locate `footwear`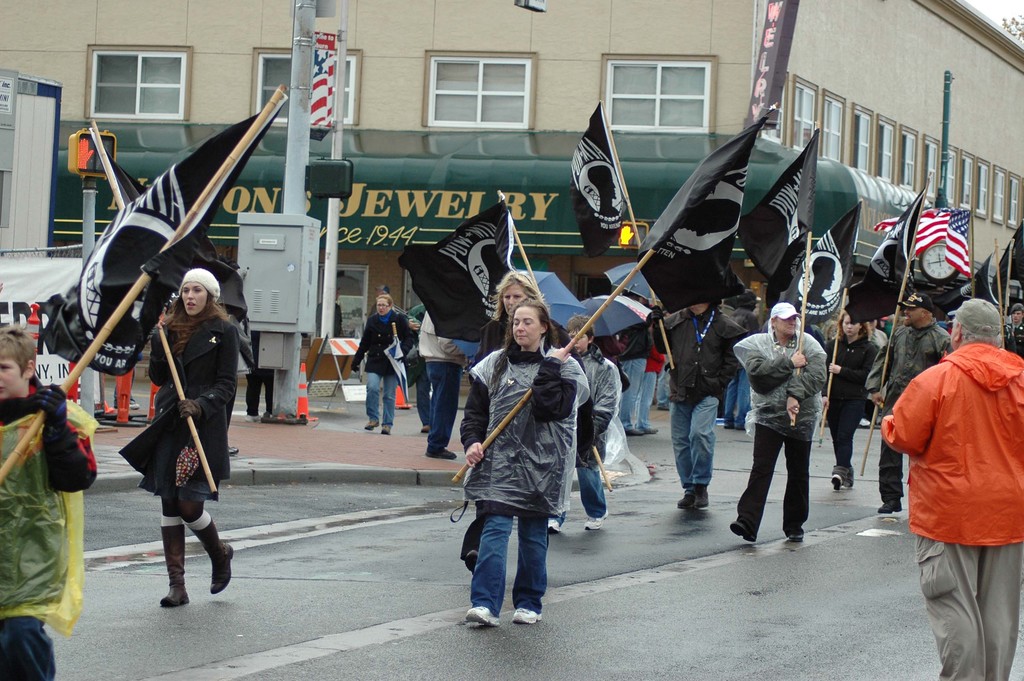
detection(364, 420, 380, 429)
